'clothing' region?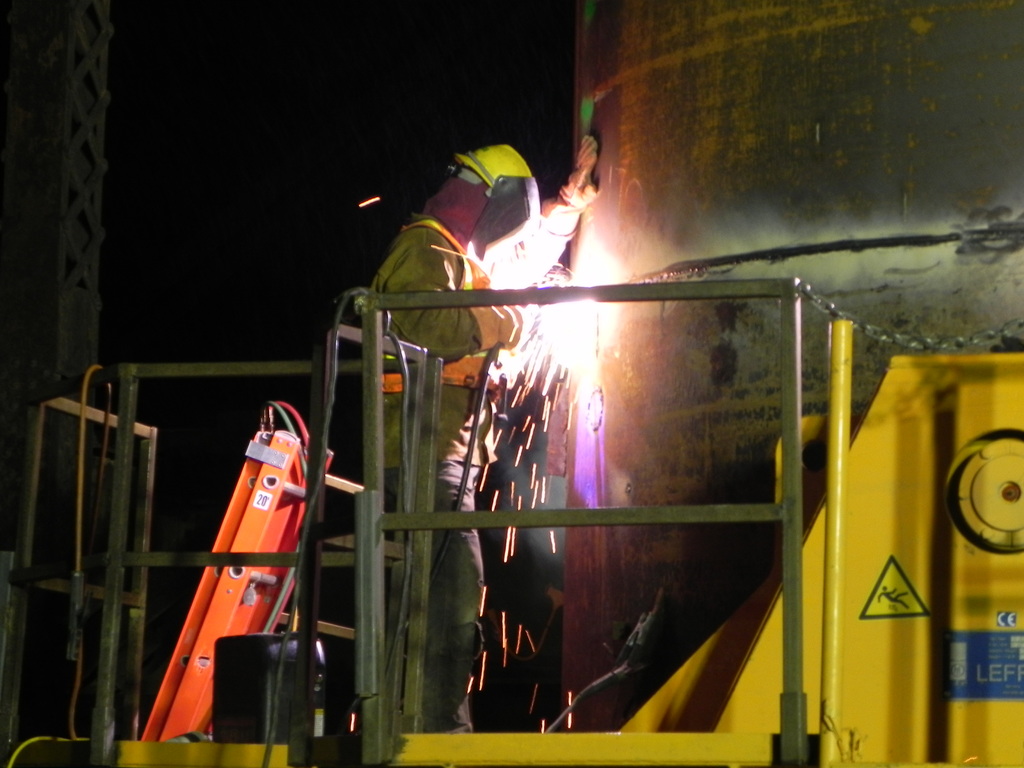
rect(367, 221, 492, 741)
